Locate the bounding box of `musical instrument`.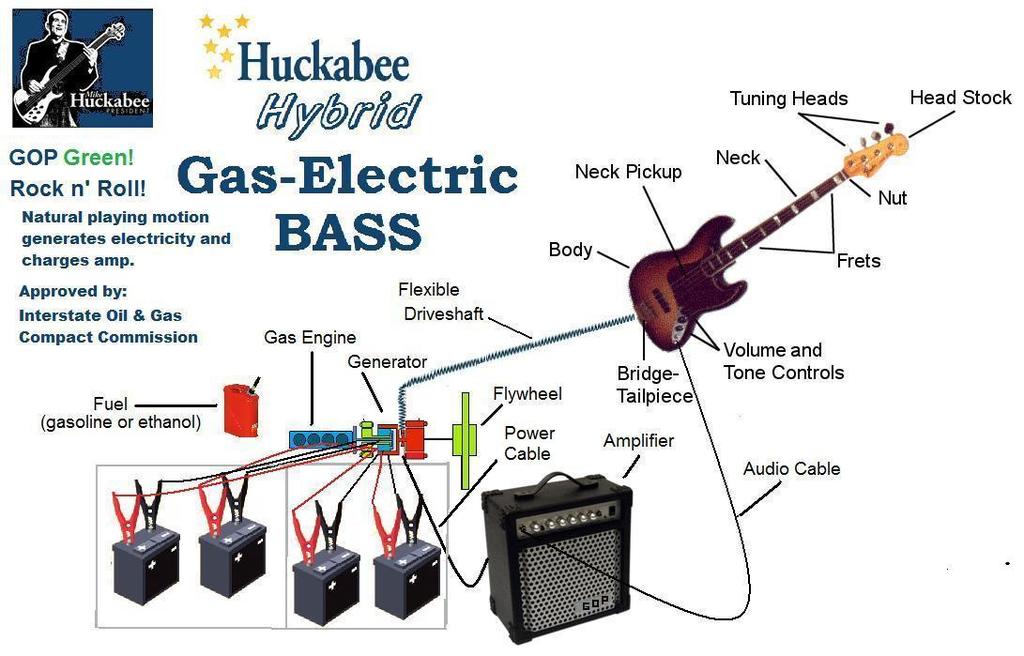
Bounding box: 9:11:134:127.
